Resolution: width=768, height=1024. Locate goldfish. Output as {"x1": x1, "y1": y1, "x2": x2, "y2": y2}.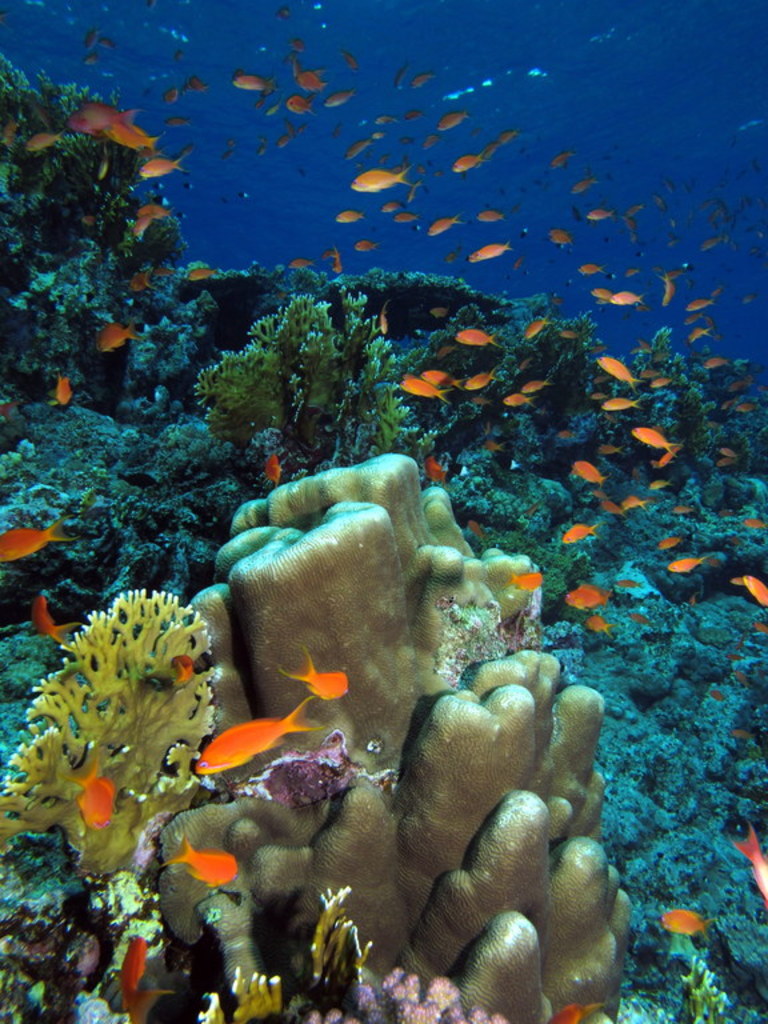
{"x1": 464, "y1": 241, "x2": 512, "y2": 263}.
